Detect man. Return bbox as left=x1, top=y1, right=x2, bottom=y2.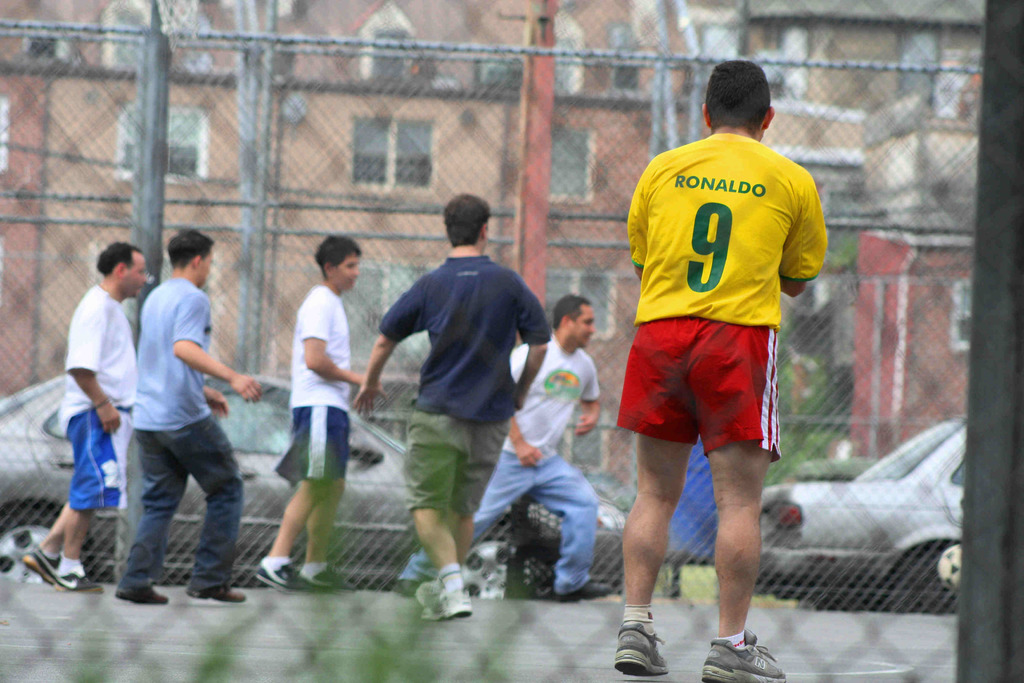
left=17, top=243, right=138, bottom=593.
